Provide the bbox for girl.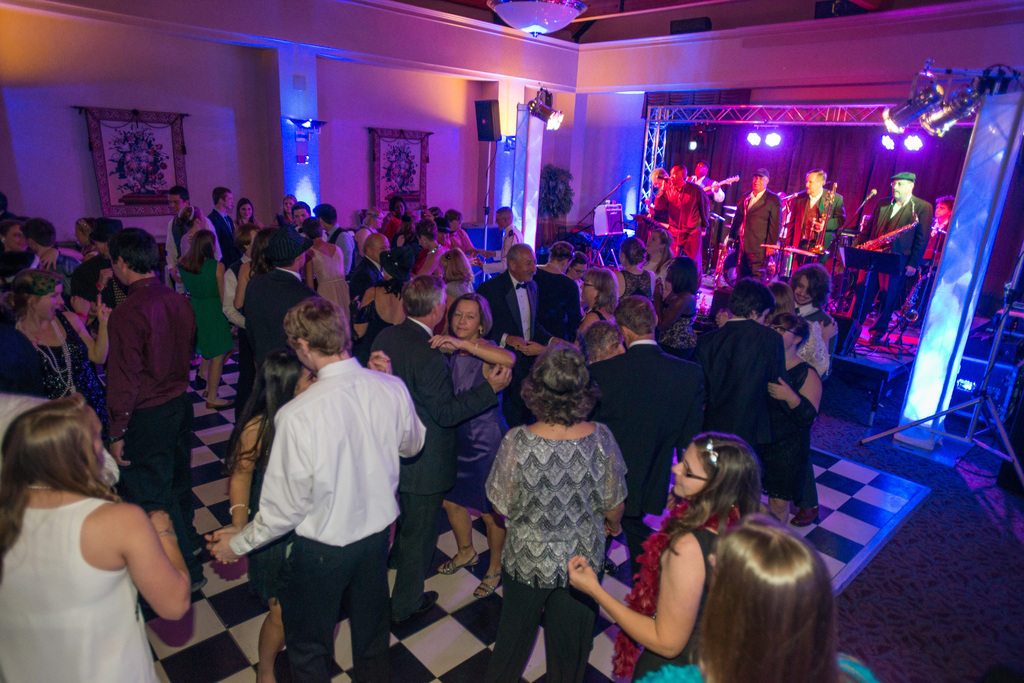
0/221/28/250.
